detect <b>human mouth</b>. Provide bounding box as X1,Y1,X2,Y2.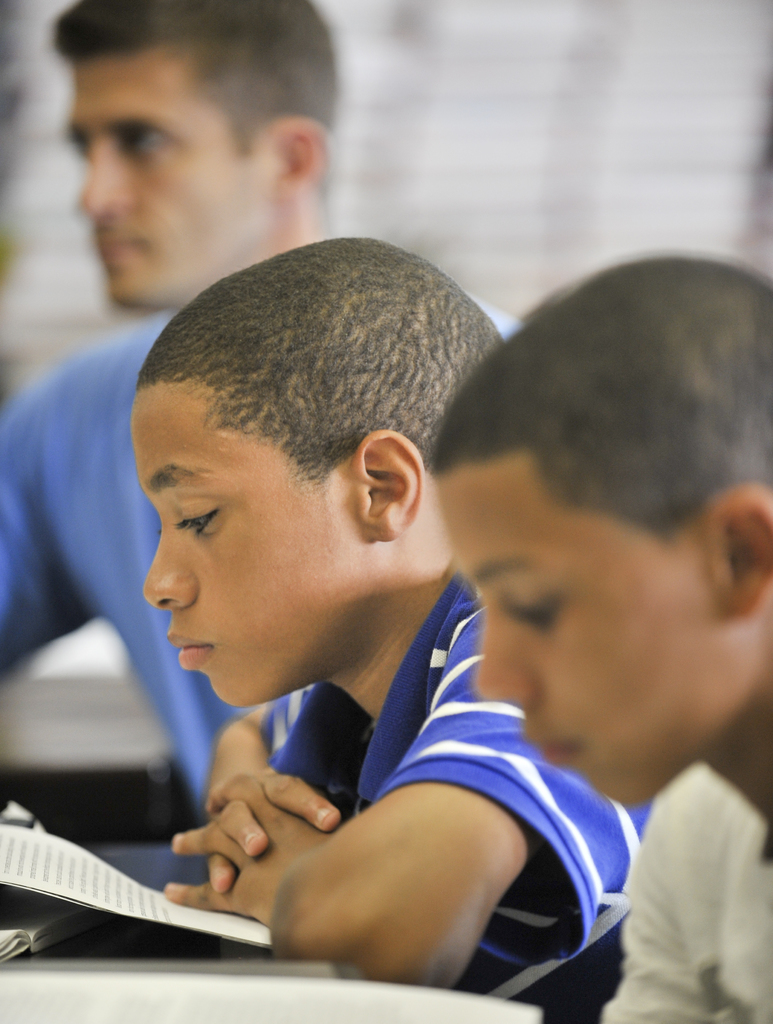
168,634,212,669.
